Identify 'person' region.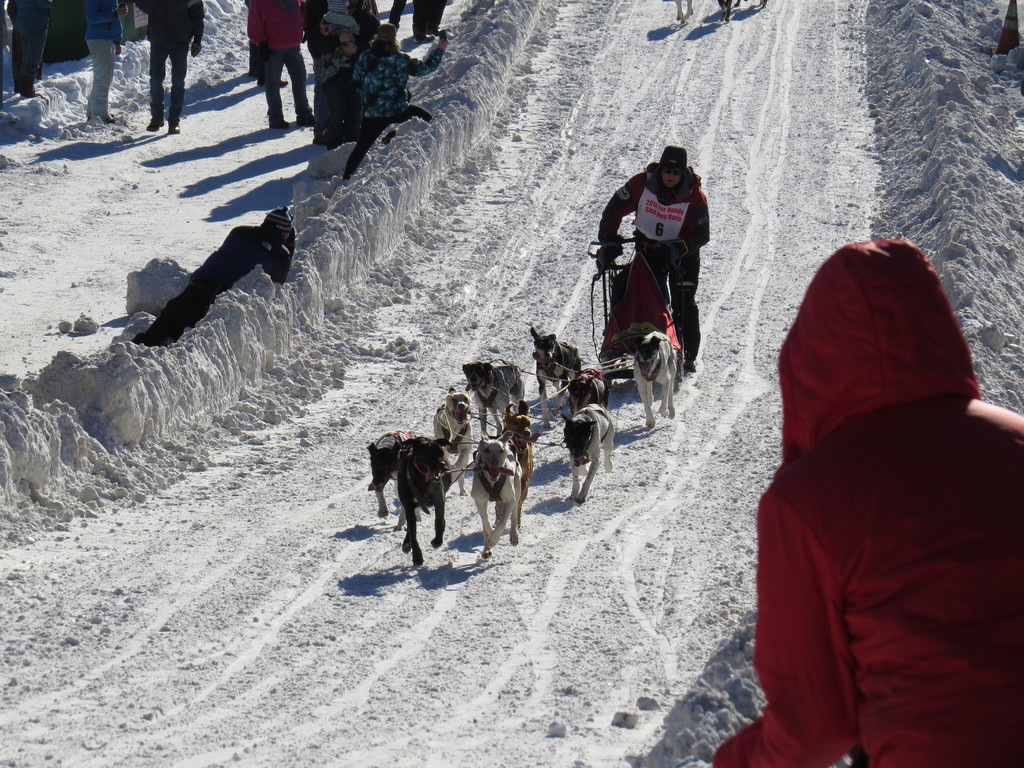
Region: bbox=[79, 0, 126, 120].
